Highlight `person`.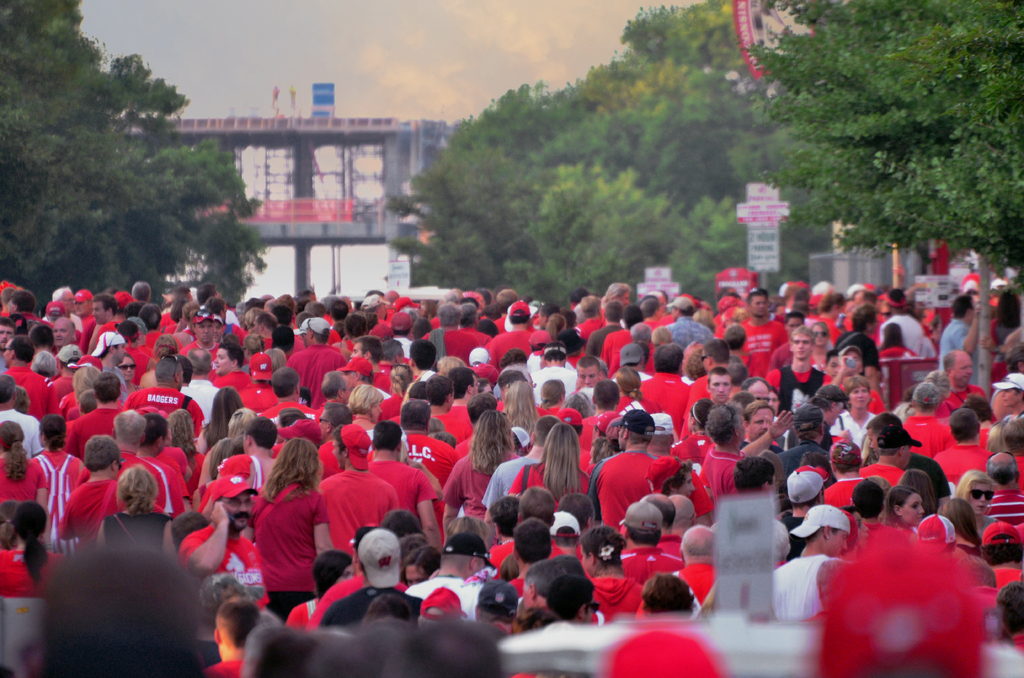
Highlighted region: pyautogui.locateOnScreen(612, 632, 719, 677).
